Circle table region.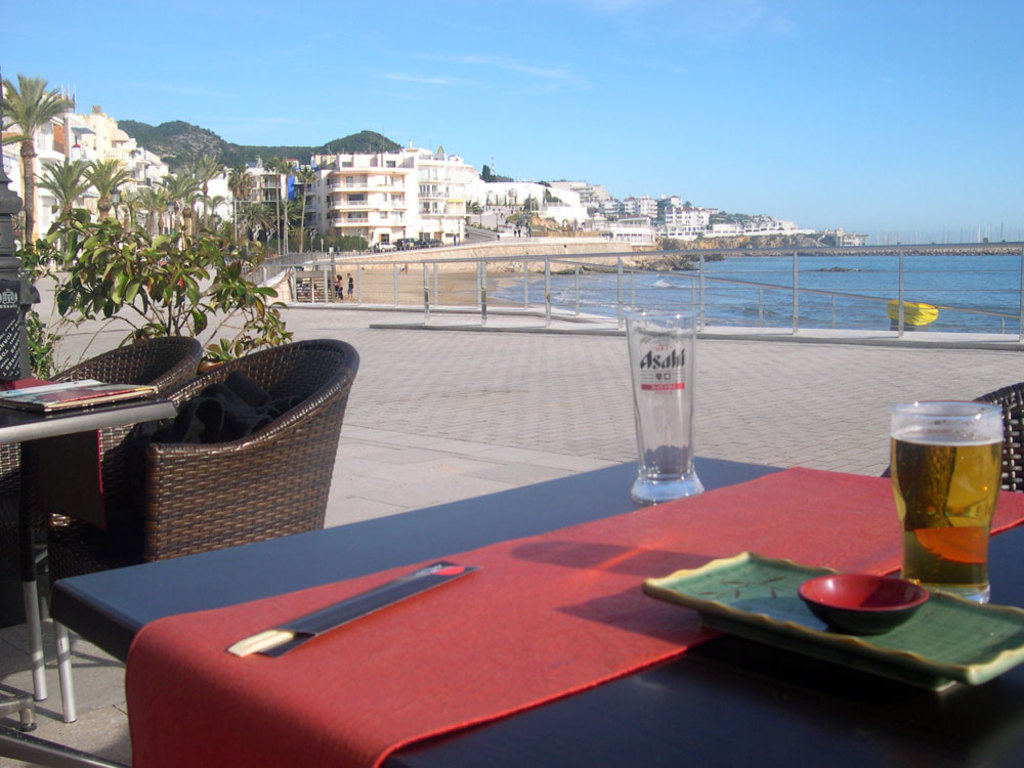
Region: crop(48, 444, 1023, 767).
